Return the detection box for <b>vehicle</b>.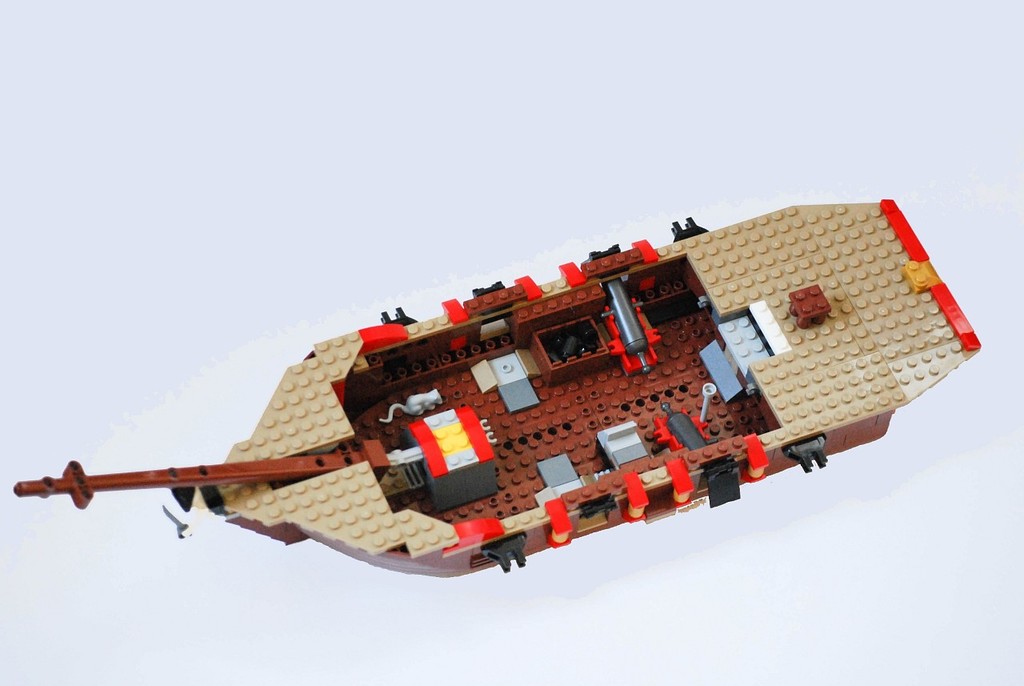
38, 199, 952, 595.
